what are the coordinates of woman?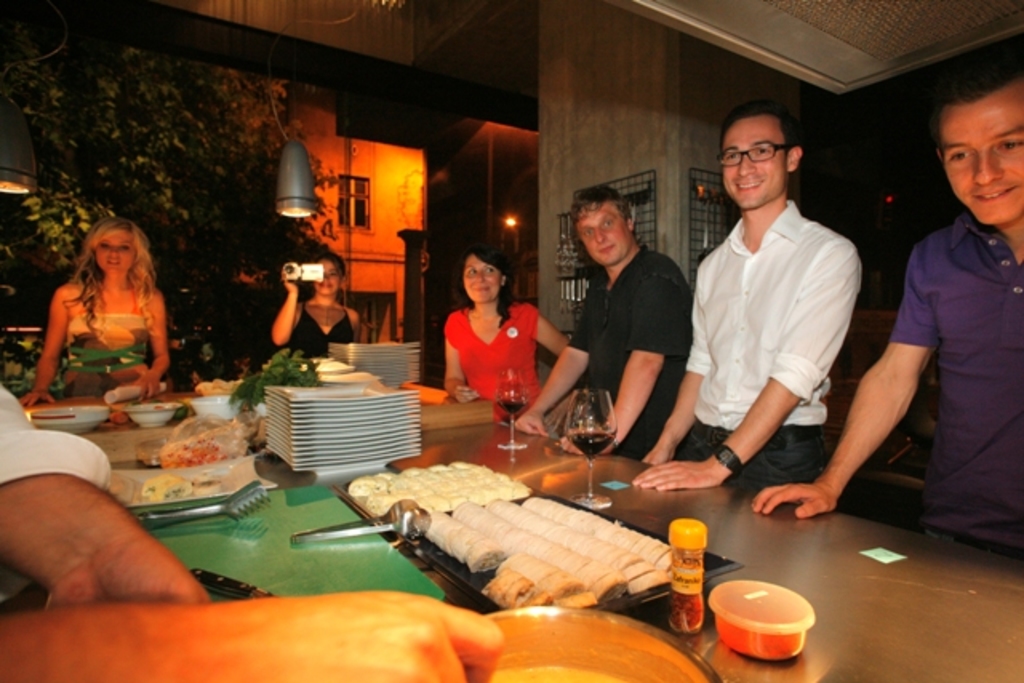
(272,248,368,368).
